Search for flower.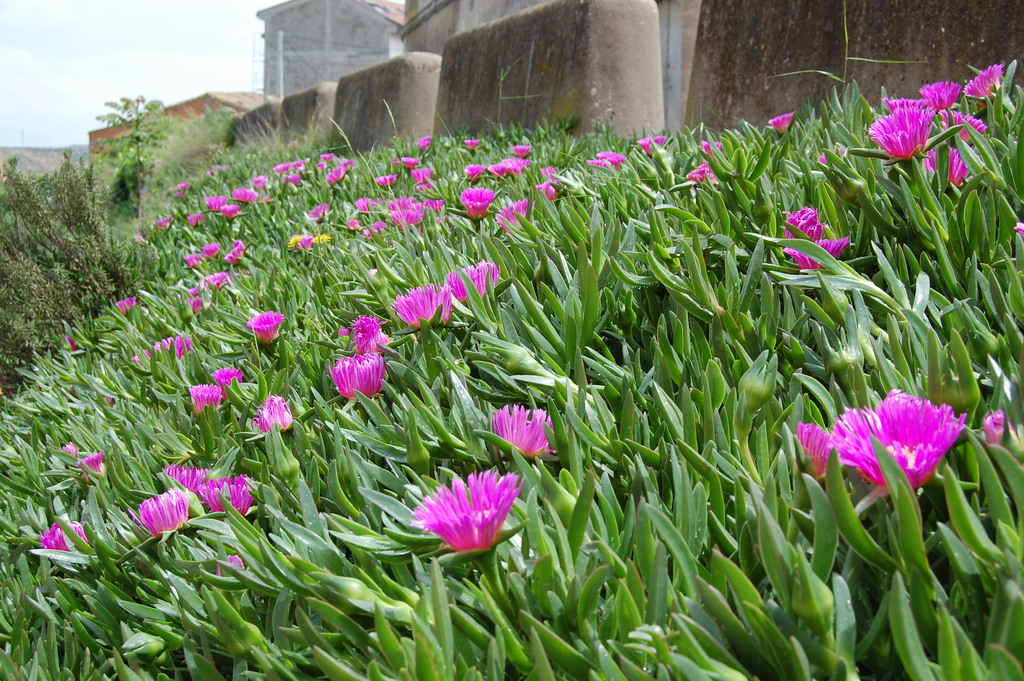
Found at detection(488, 402, 558, 460).
